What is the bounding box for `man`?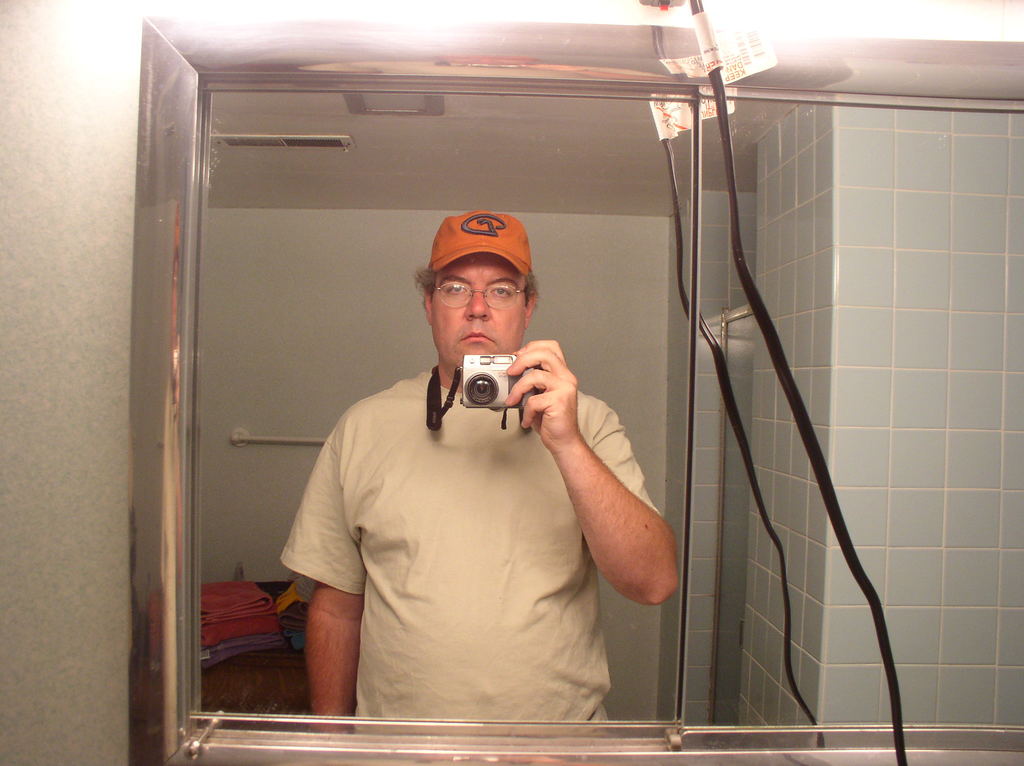
left=276, top=203, right=657, bottom=715.
